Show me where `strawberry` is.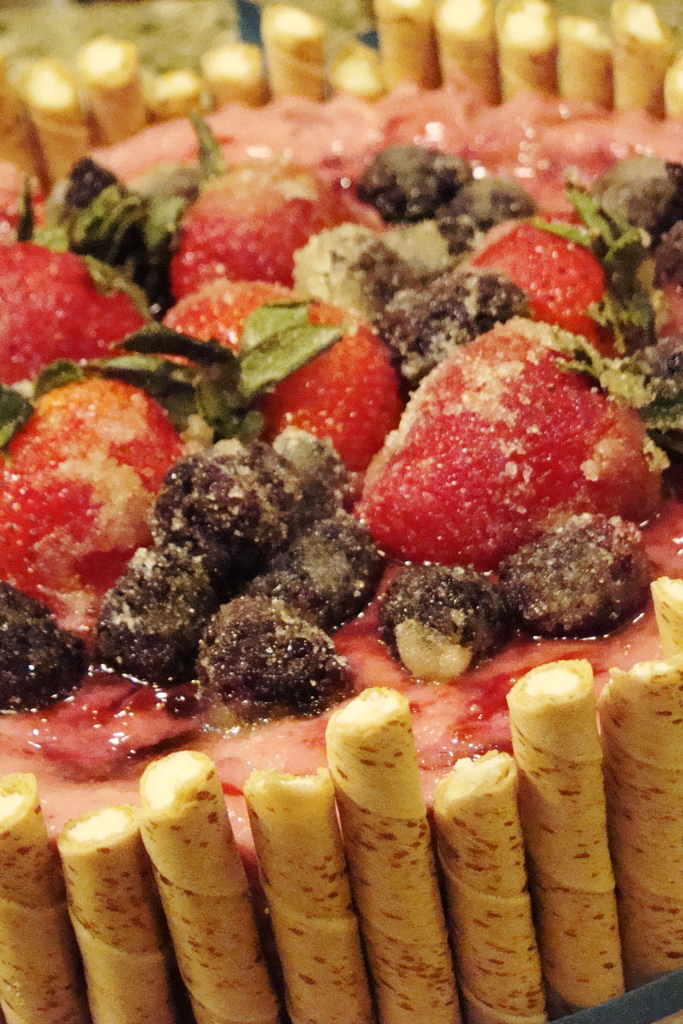
`strawberry` is at (265,326,414,467).
